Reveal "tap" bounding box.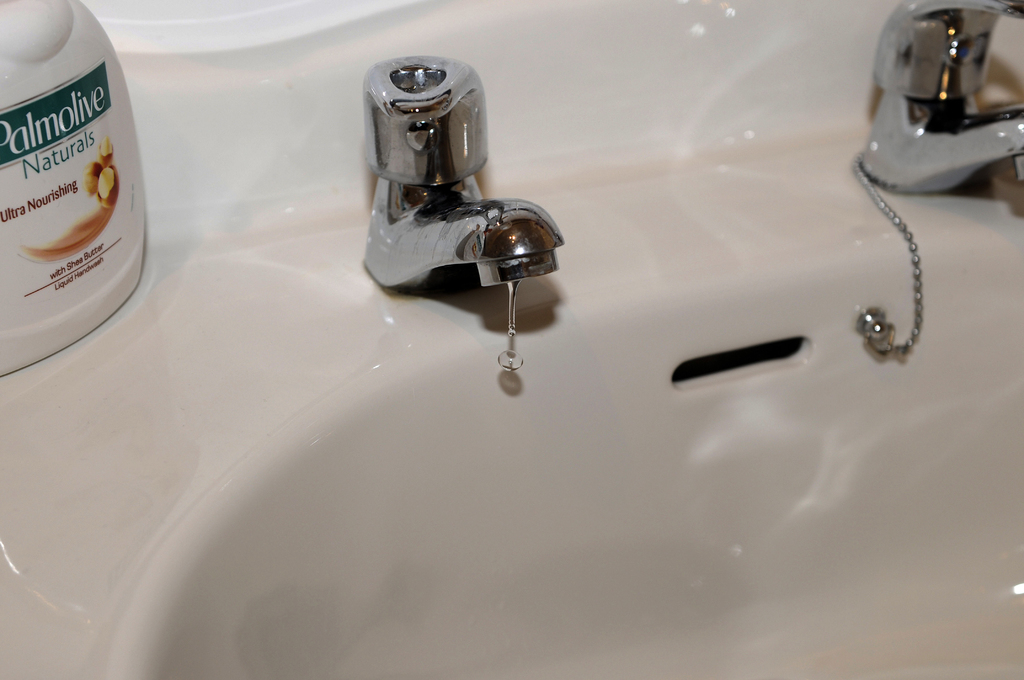
Revealed: x1=356, y1=49, x2=574, y2=300.
